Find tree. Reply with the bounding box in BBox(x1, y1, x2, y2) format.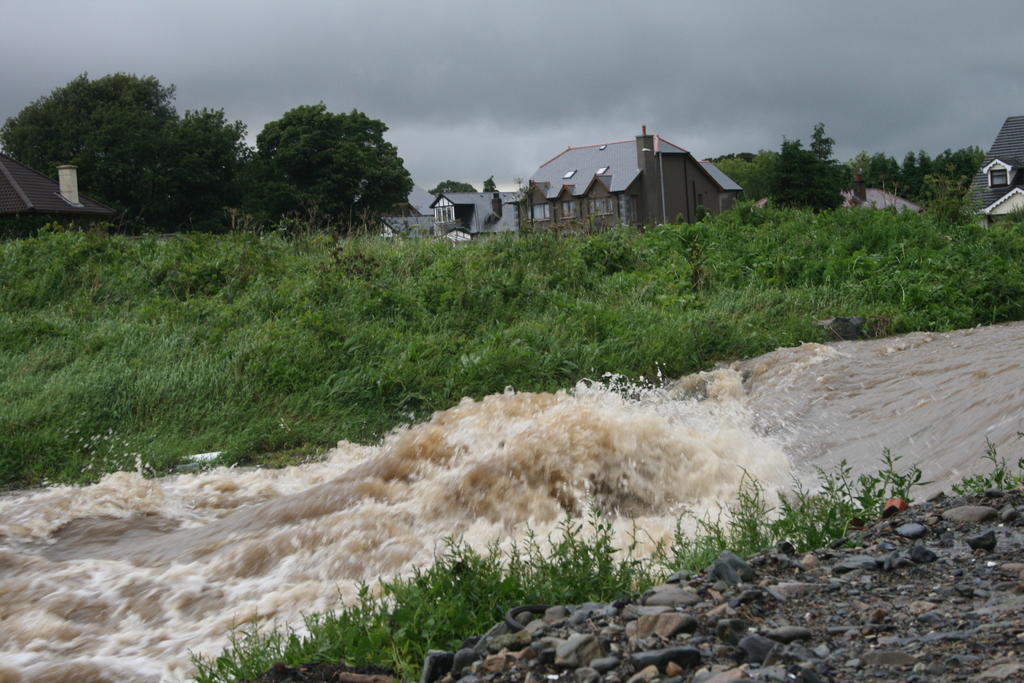
BBox(227, 90, 423, 231).
